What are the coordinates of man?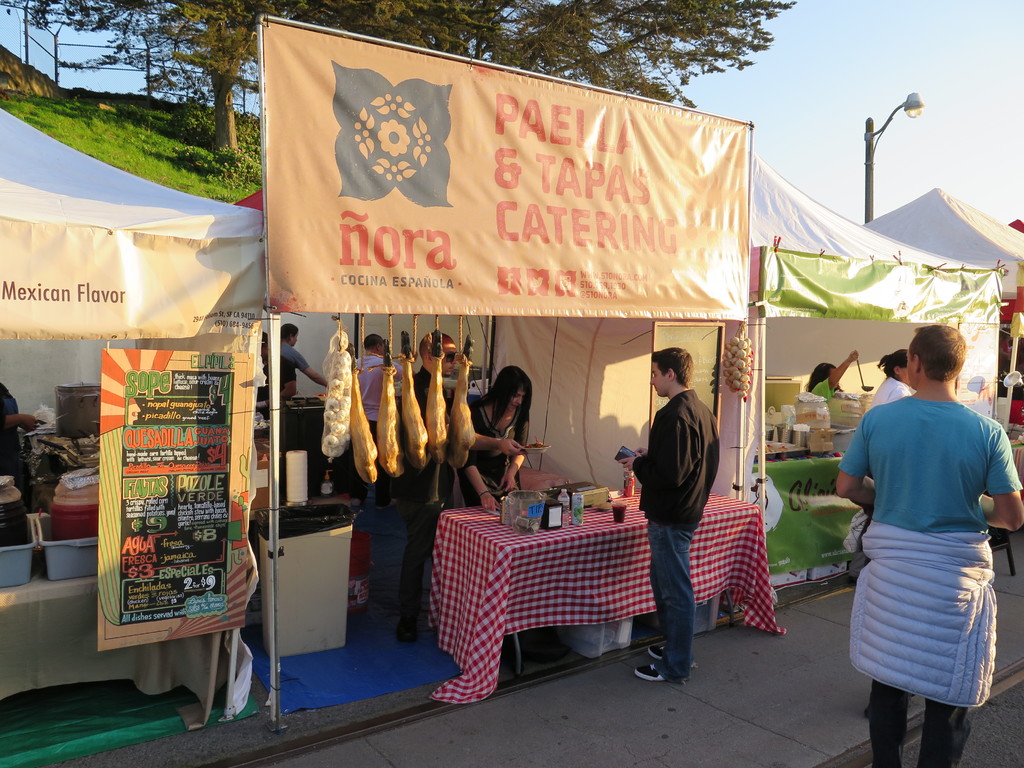
bbox(619, 348, 720, 681).
